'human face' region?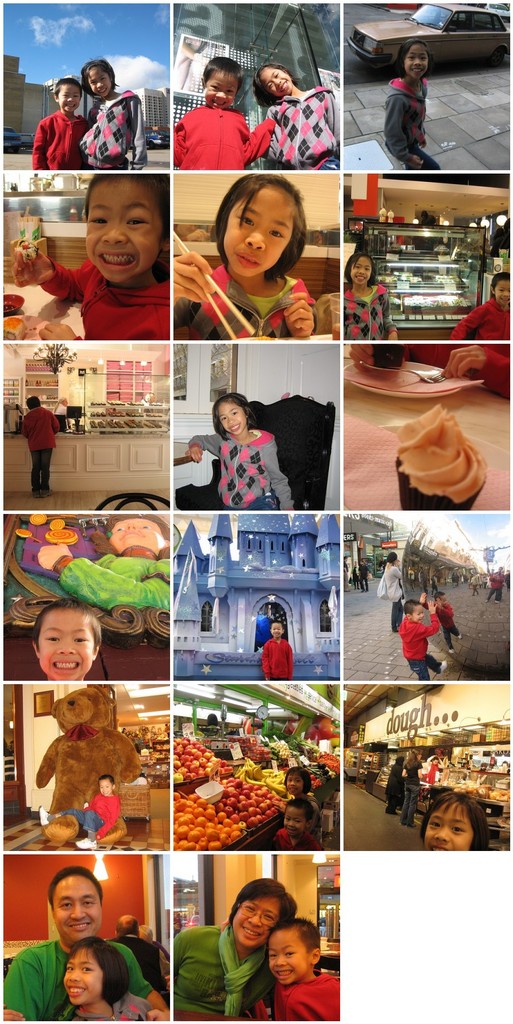
BBox(37, 604, 91, 684)
